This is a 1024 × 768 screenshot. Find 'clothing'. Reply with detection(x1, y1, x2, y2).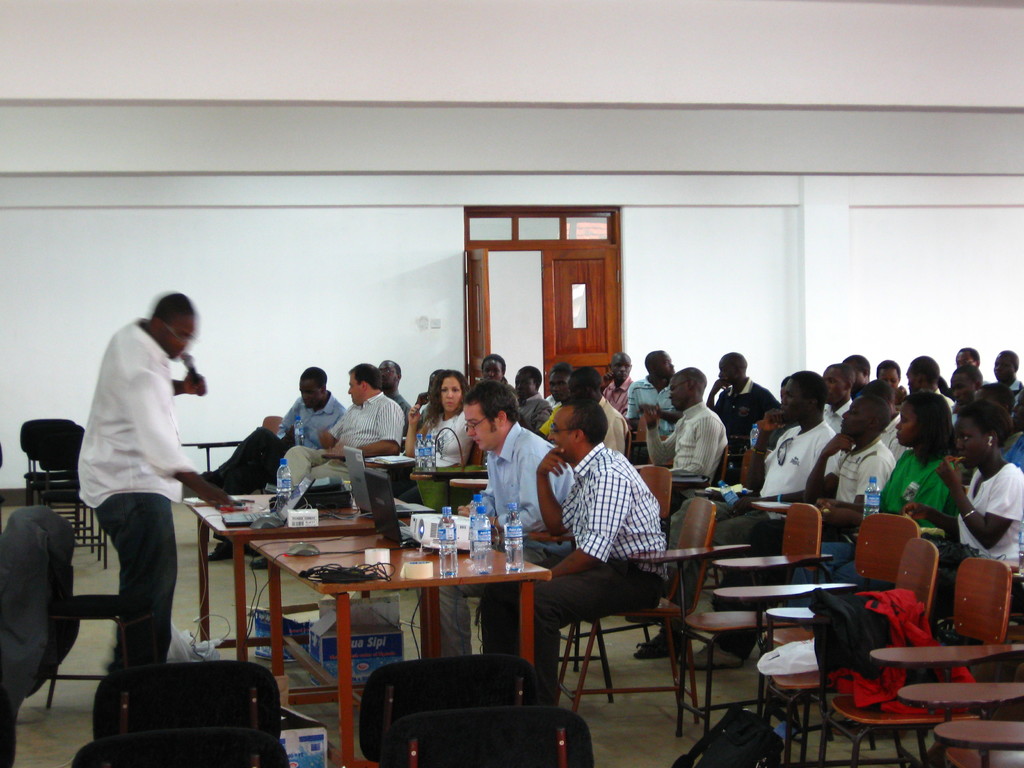
detection(517, 390, 552, 431).
